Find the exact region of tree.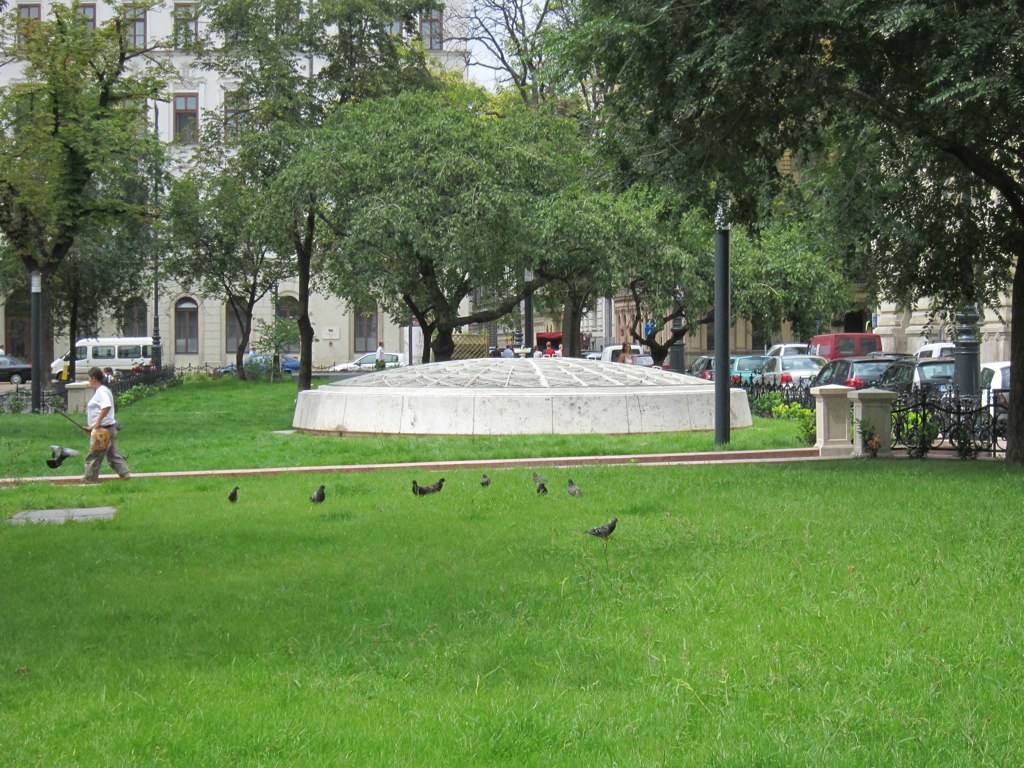
Exact region: detection(536, 0, 1023, 472).
